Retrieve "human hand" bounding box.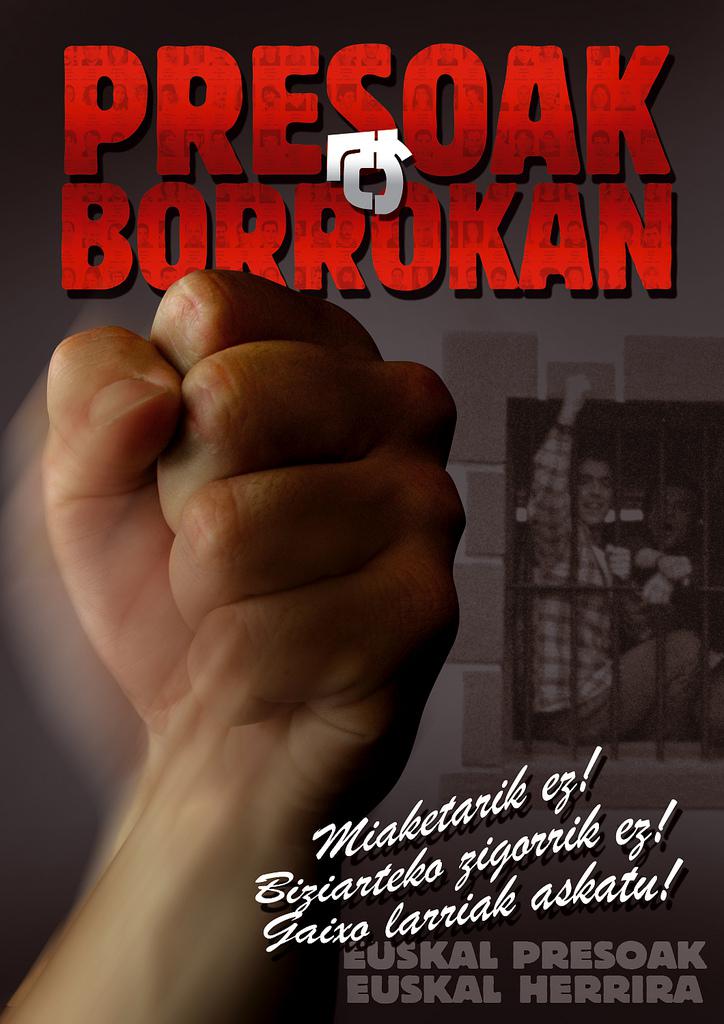
Bounding box: {"x1": 564, "y1": 371, "x2": 593, "y2": 416}.
